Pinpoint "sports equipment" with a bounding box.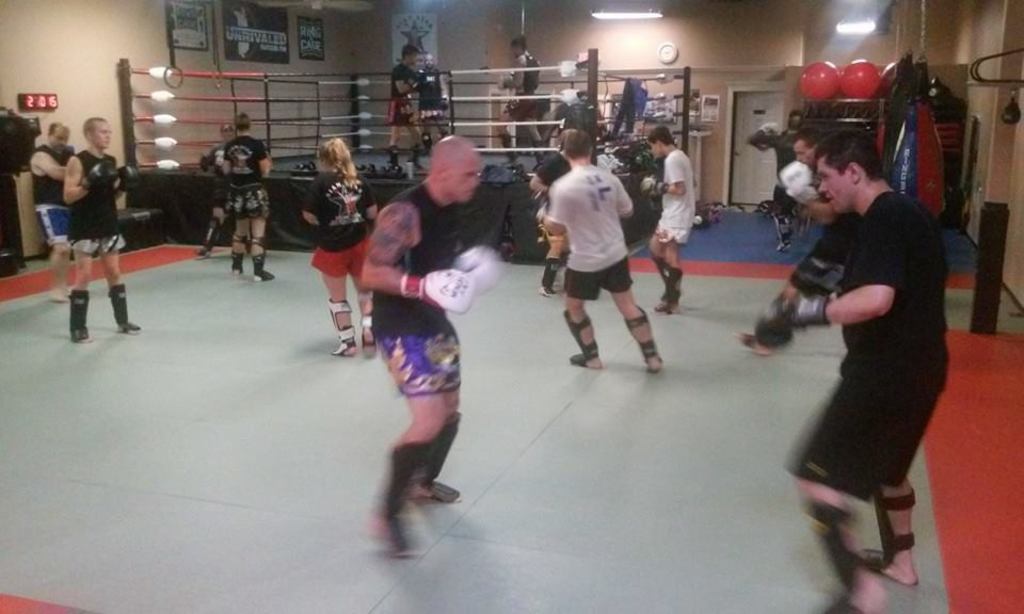
(x1=667, y1=264, x2=683, y2=314).
